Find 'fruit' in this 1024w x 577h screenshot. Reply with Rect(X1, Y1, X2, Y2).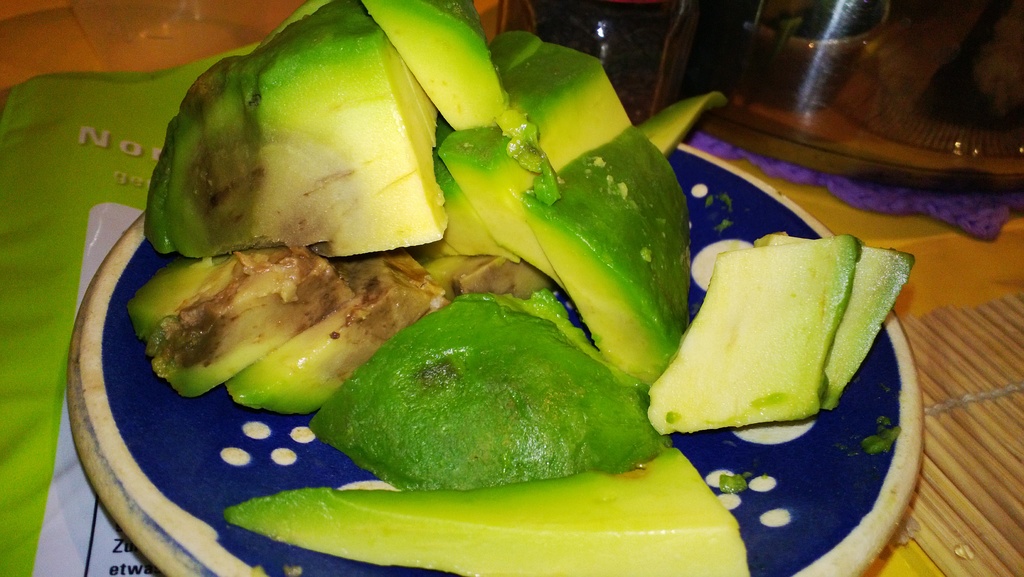
Rect(300, 292, 671, 494).
